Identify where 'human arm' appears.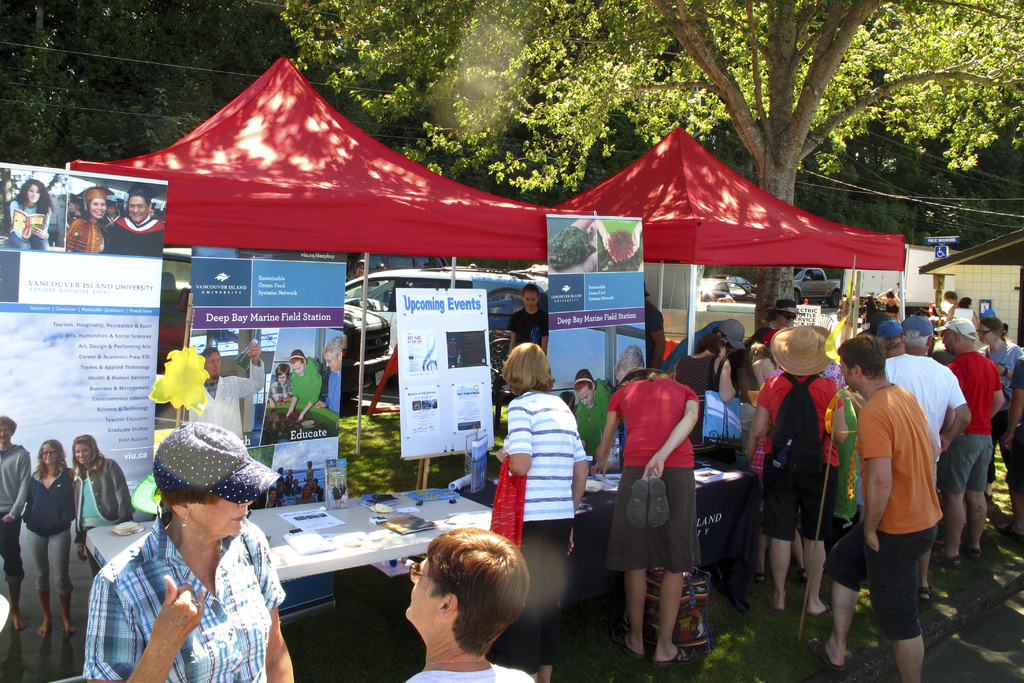
Appears at 0:446:33:526.
